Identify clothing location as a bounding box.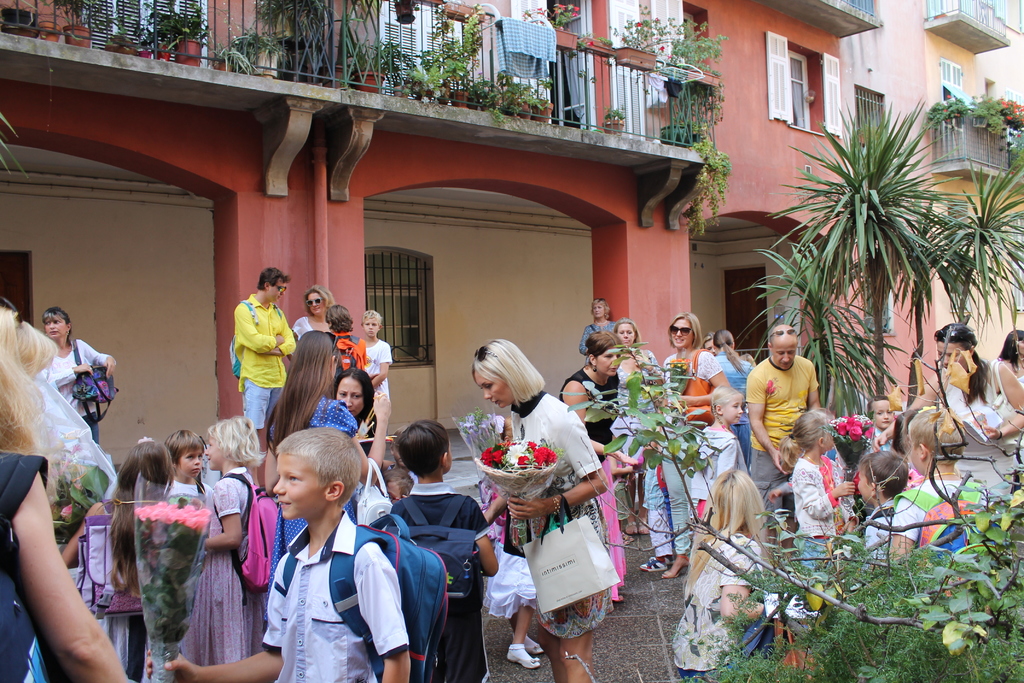
bbox(257, 507, 415, 682).
